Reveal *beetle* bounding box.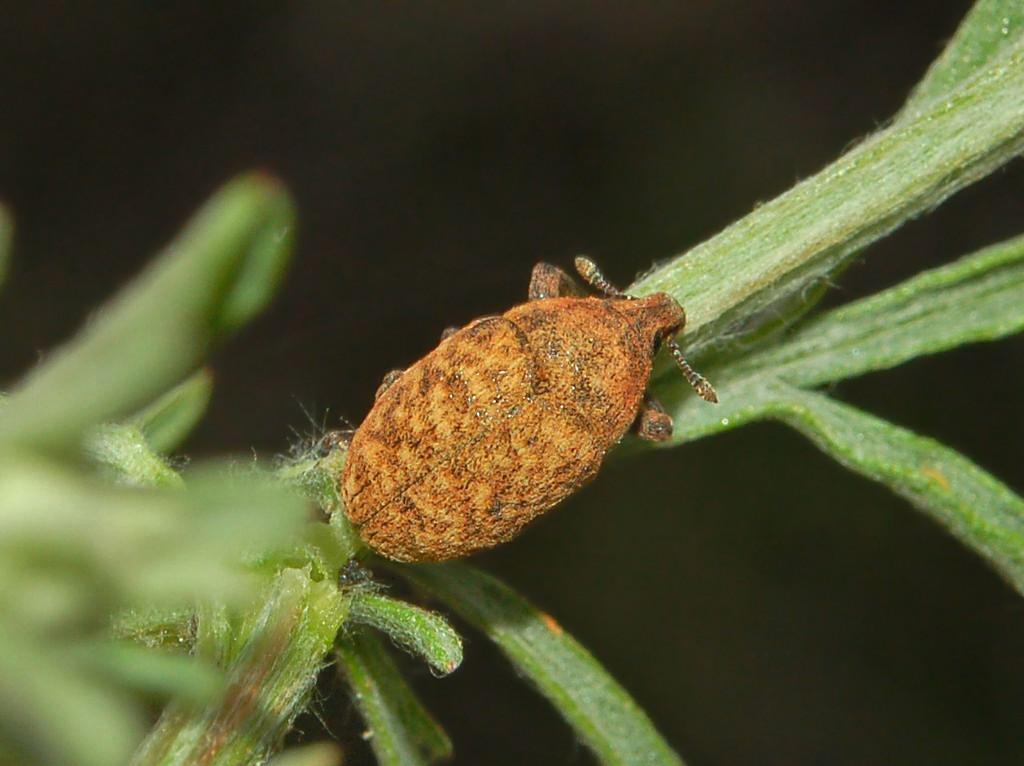
Revealed: {"x1": 323, "y1": 239, "x2": 738, "y2": 572}.
